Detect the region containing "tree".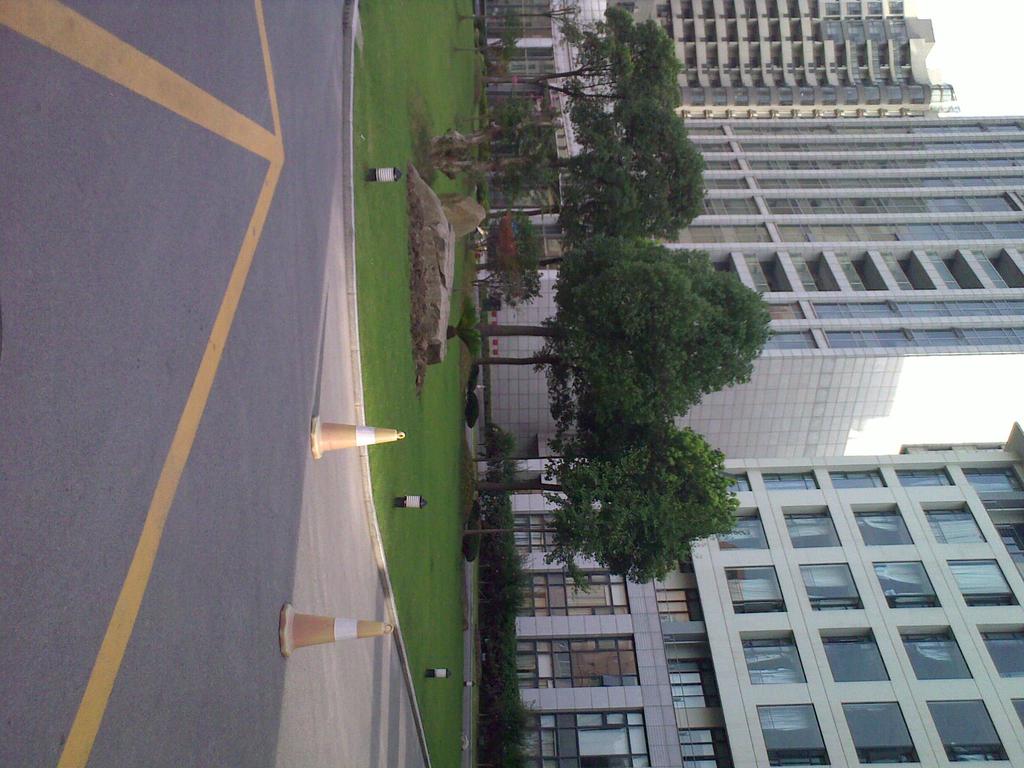
BBox(464, 415, 747, 586).
